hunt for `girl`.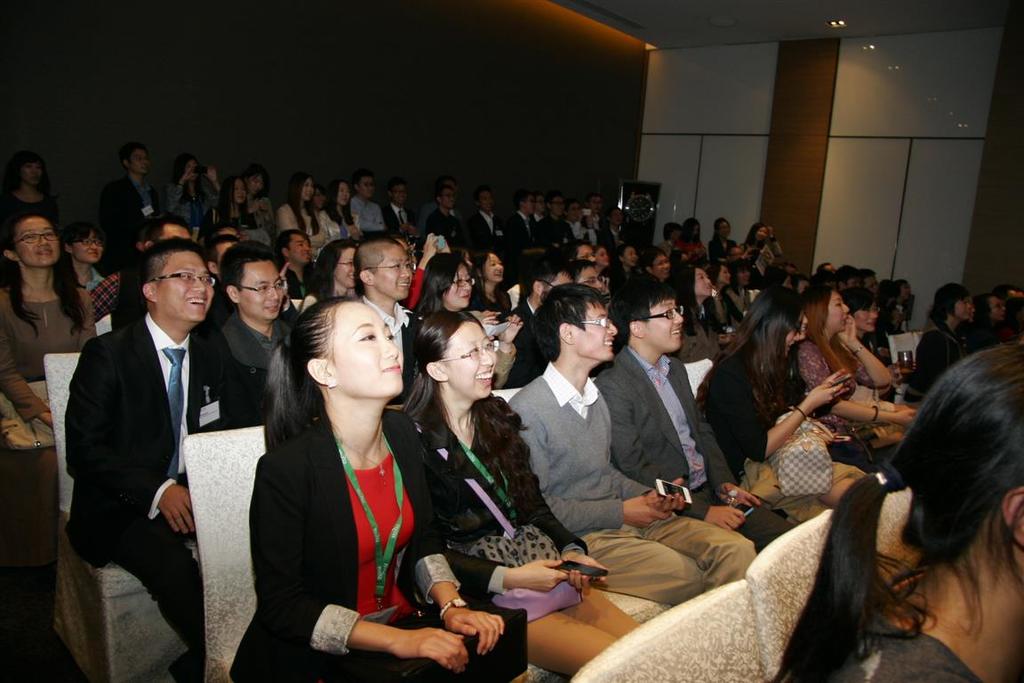
Hunted down at (596,242,609,265).
